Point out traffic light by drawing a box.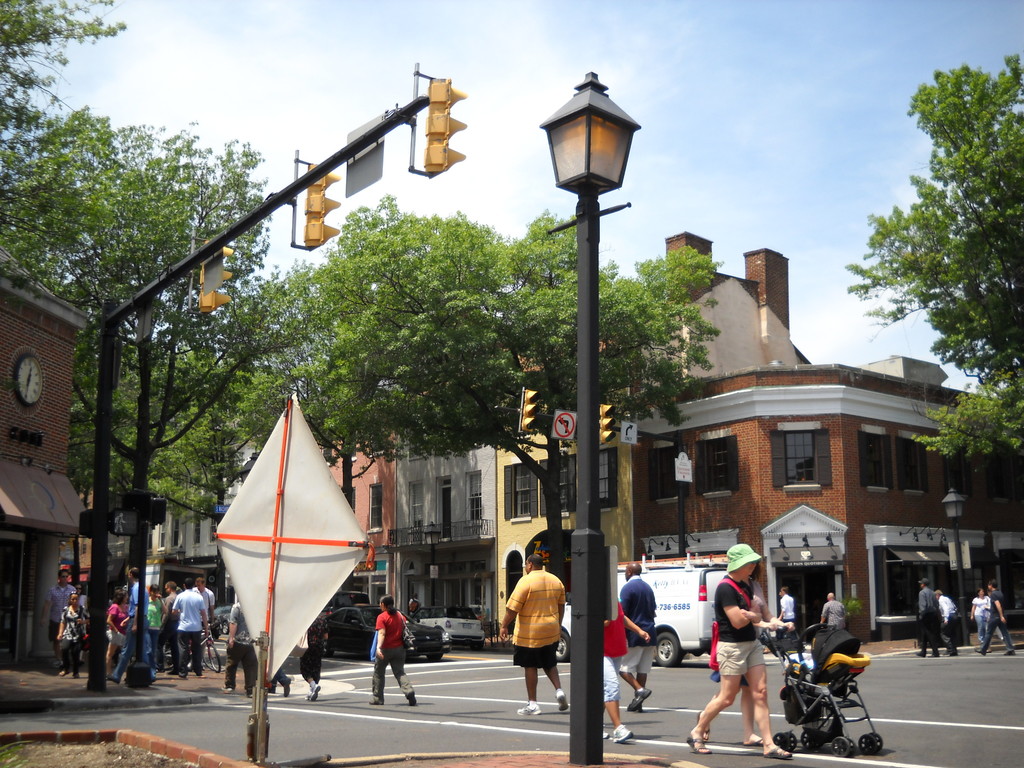
185,228,234,315.
